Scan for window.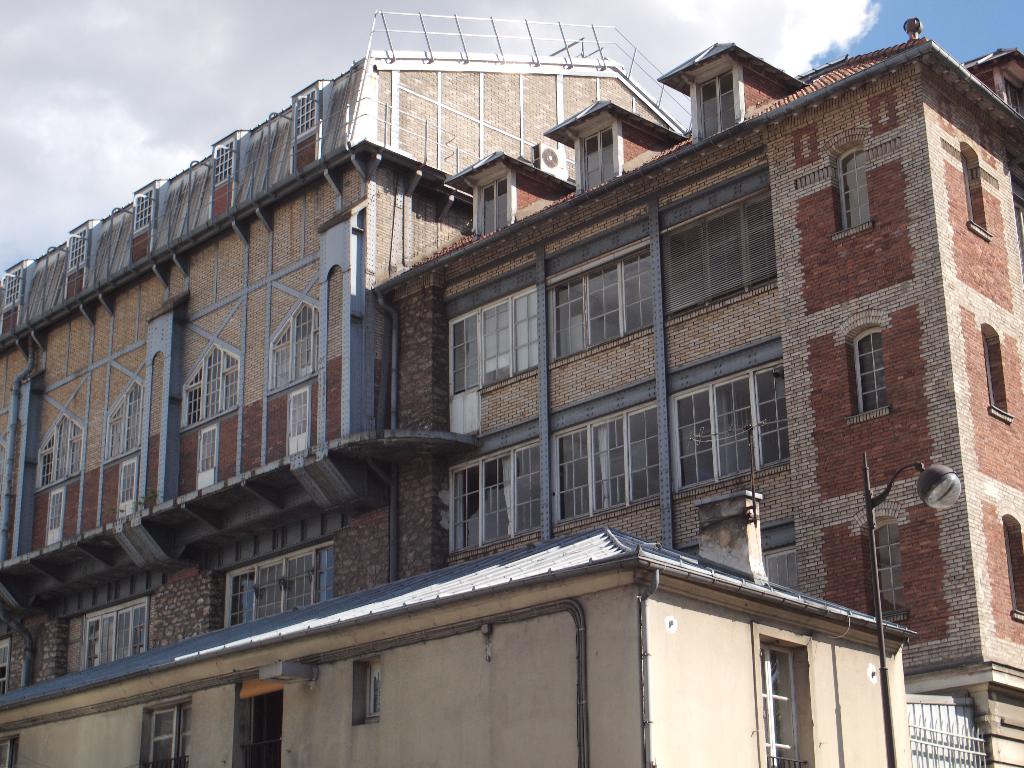
Scan result: select_region(979, 319, 1015, 415).
